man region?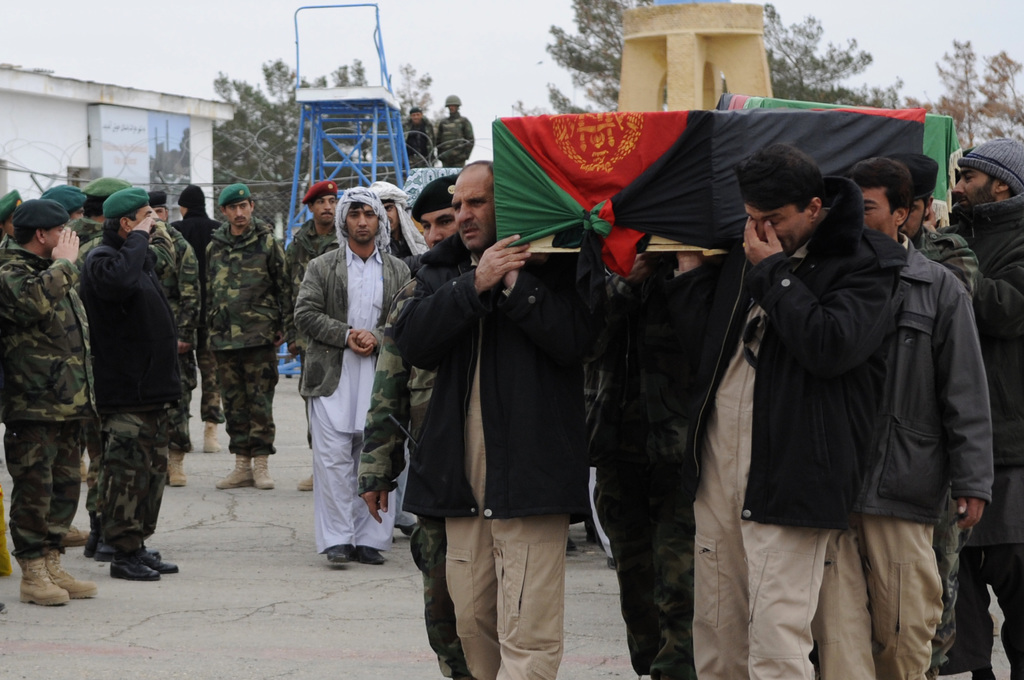
<box>366,177,431,261</box>
